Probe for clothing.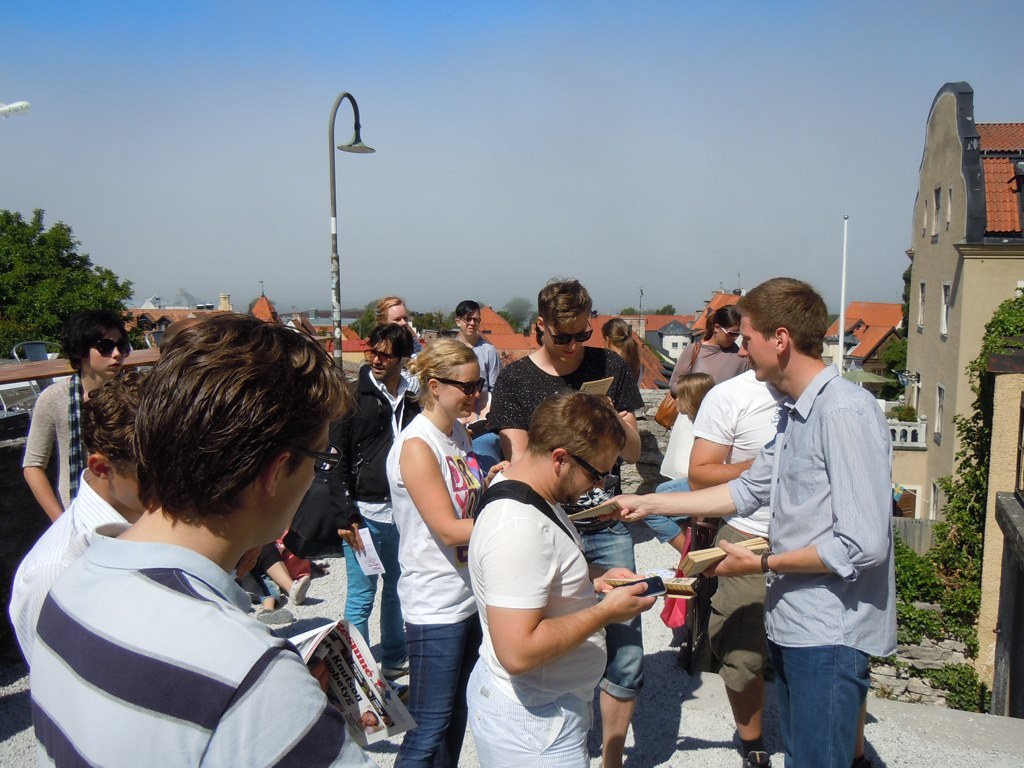
Probe result: (647,481,694,546).
